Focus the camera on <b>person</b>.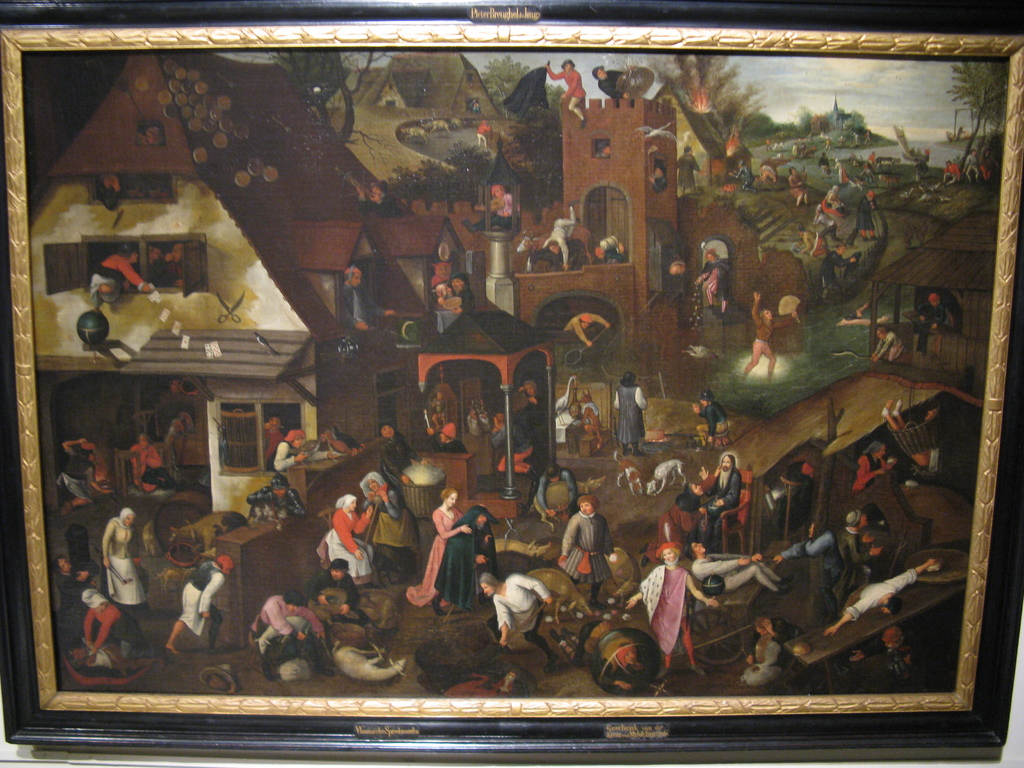
Focus region: (x1=648, y1=164, x2=667, y2=193).
